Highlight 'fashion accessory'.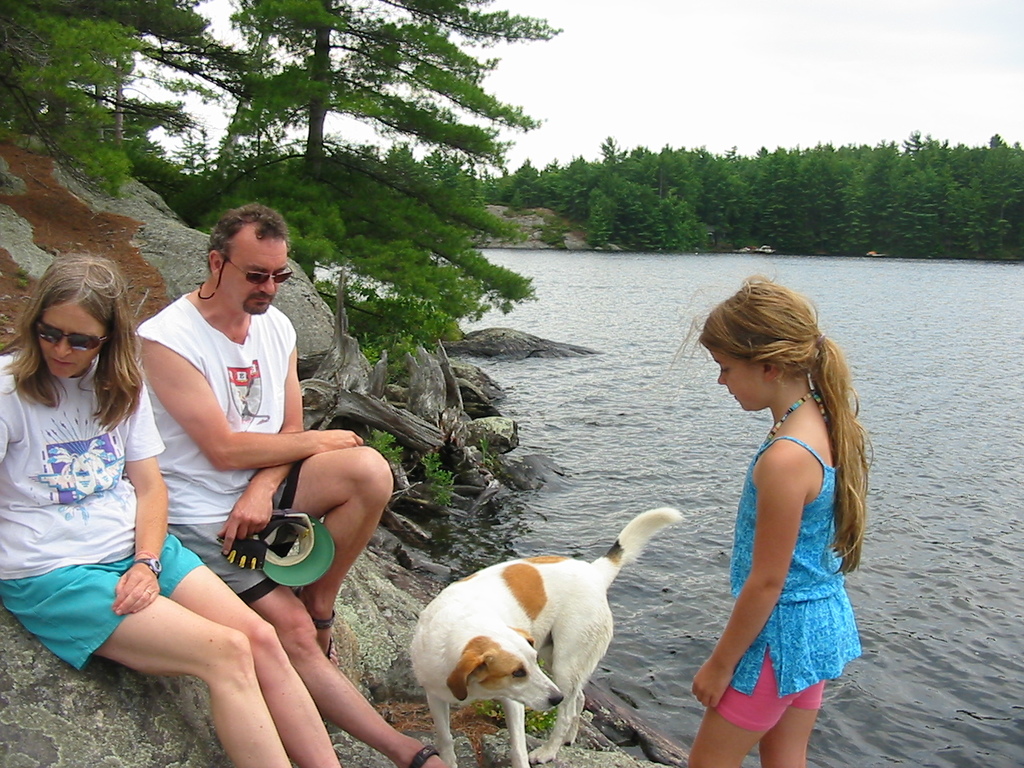
Highlighted region: select_region(759, 386, 831, 446).
